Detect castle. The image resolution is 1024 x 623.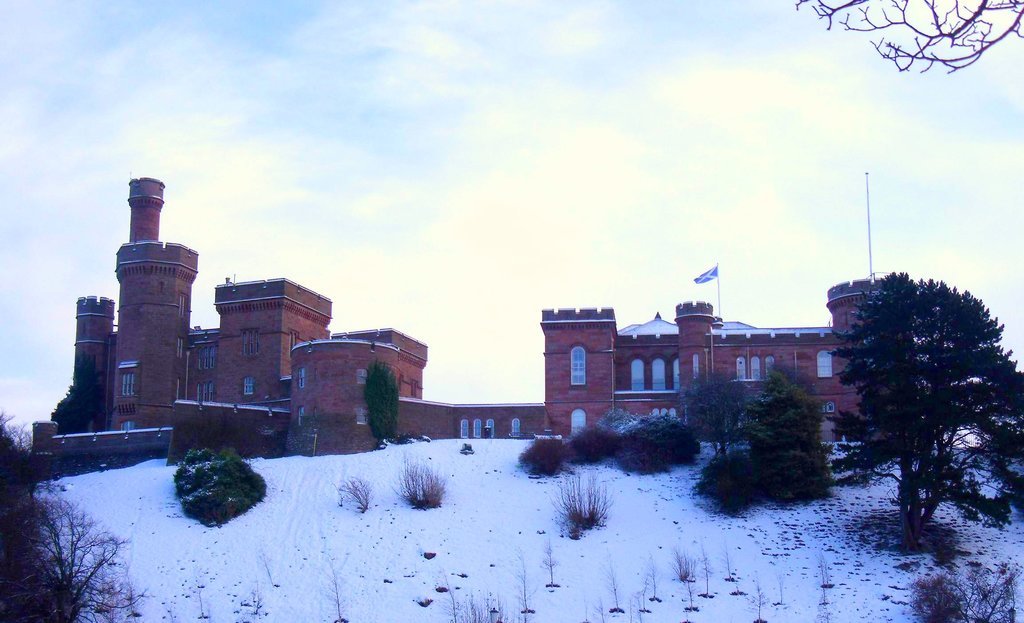
crop(27, 169, 917, 495).
